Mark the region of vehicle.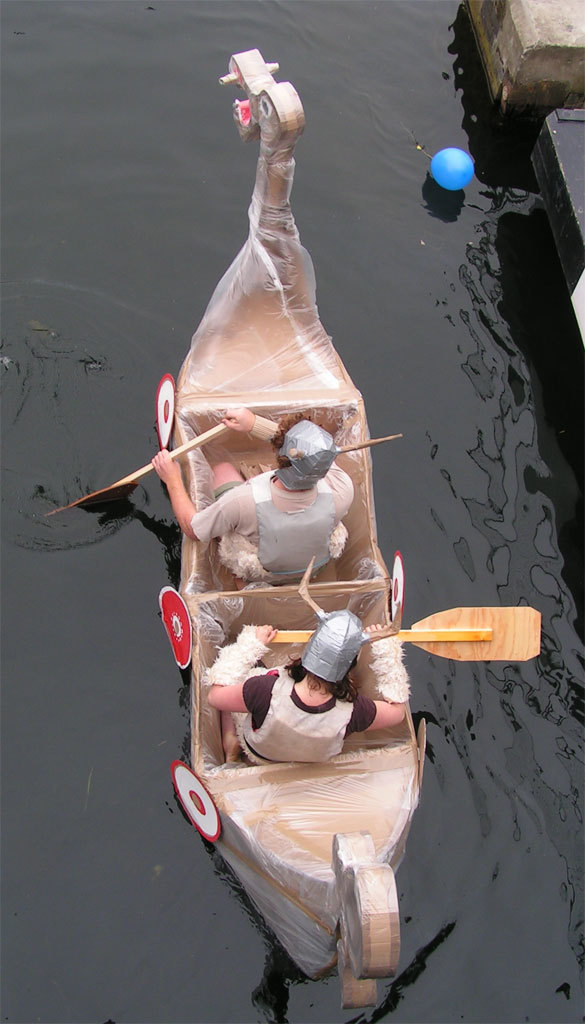
Region: {"left": 109, "top": 58, "right": 497, "bottom": 1023}.
